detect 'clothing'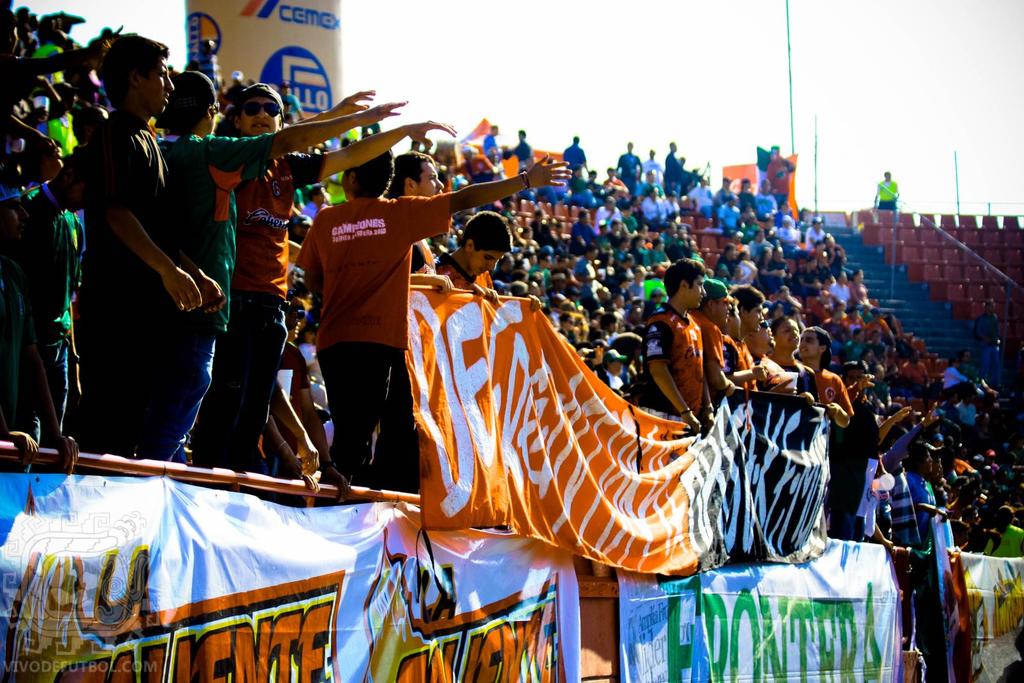
x1=70 y1=64 x2=199 y2=437
